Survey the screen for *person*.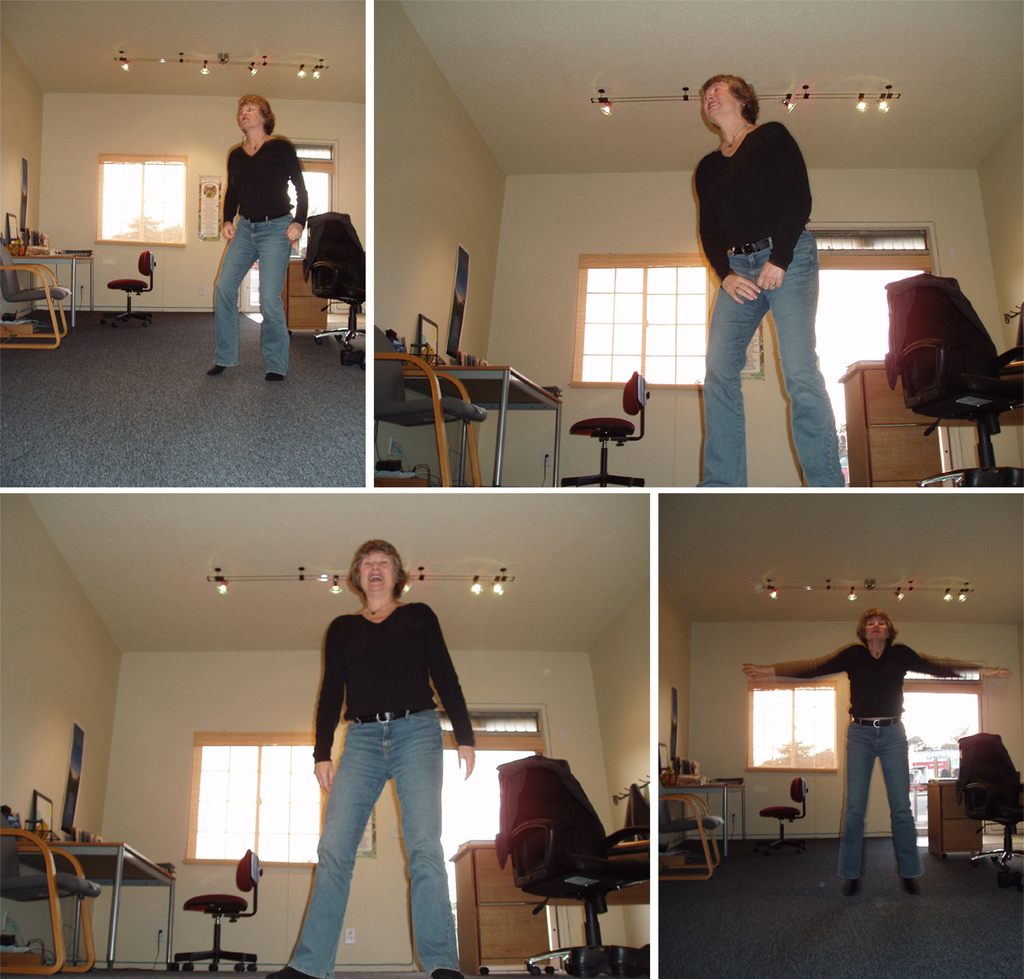
Survey found: 739, 608, 1007, 899.
